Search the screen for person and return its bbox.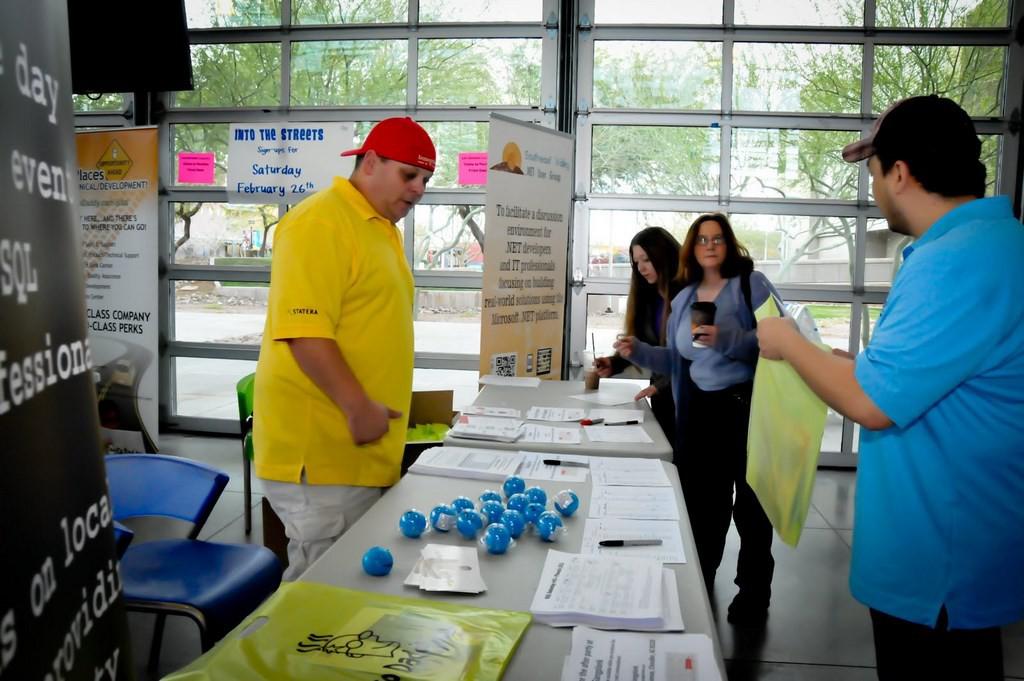
Found: 587 222 685 419.
